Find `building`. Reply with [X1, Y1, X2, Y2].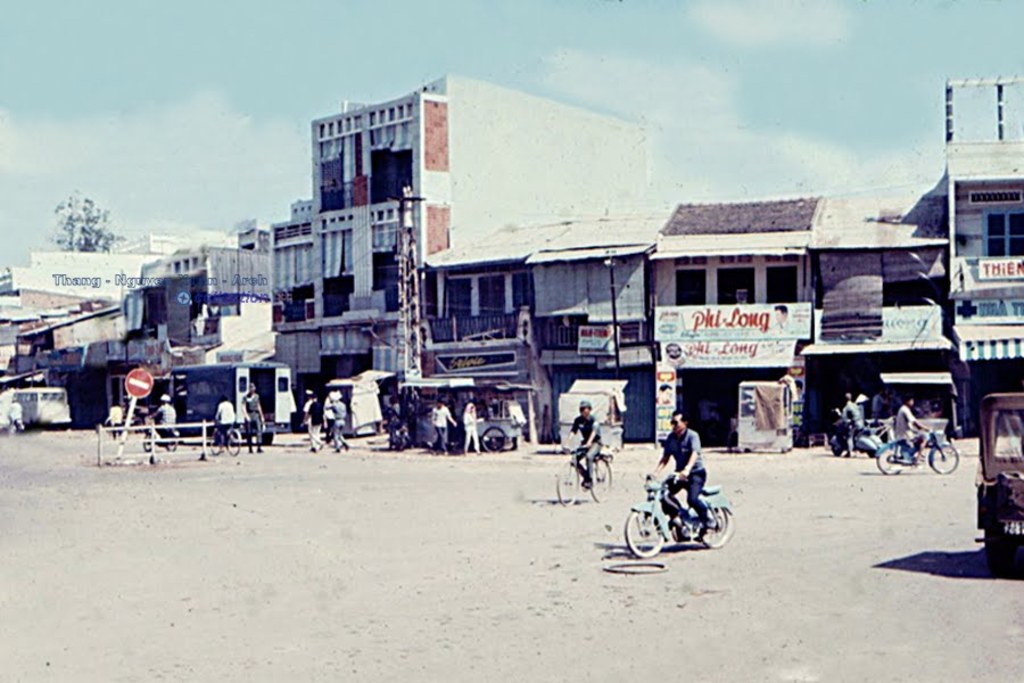
[939, 140, 1023, 451].
